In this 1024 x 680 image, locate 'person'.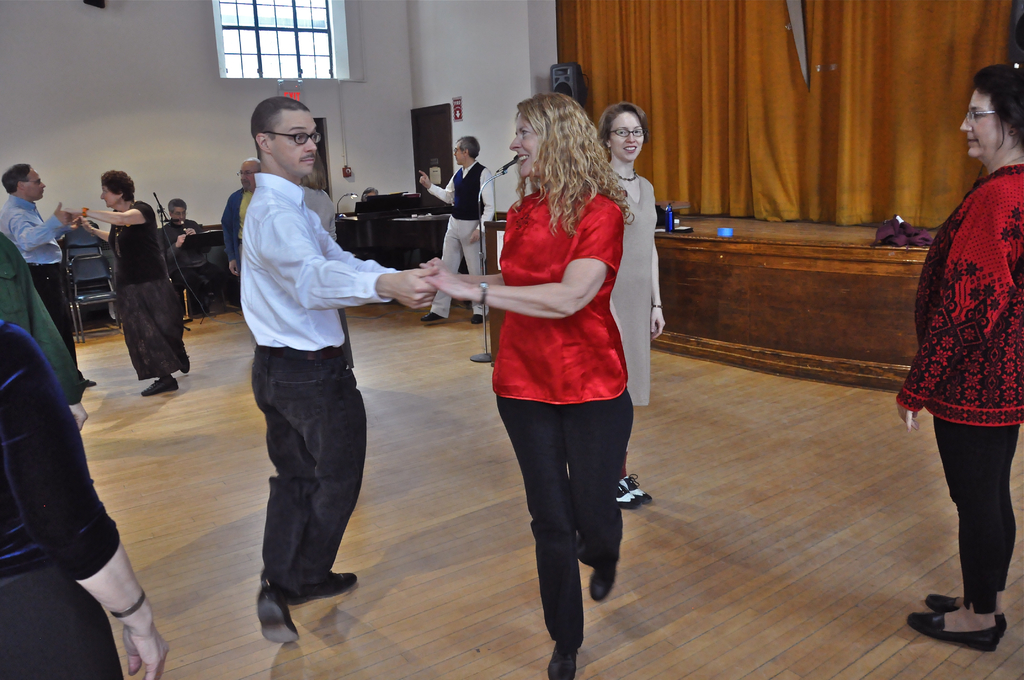
Bounding box: pyautogui.locateOnScreen(235, 92, 447, 650).
